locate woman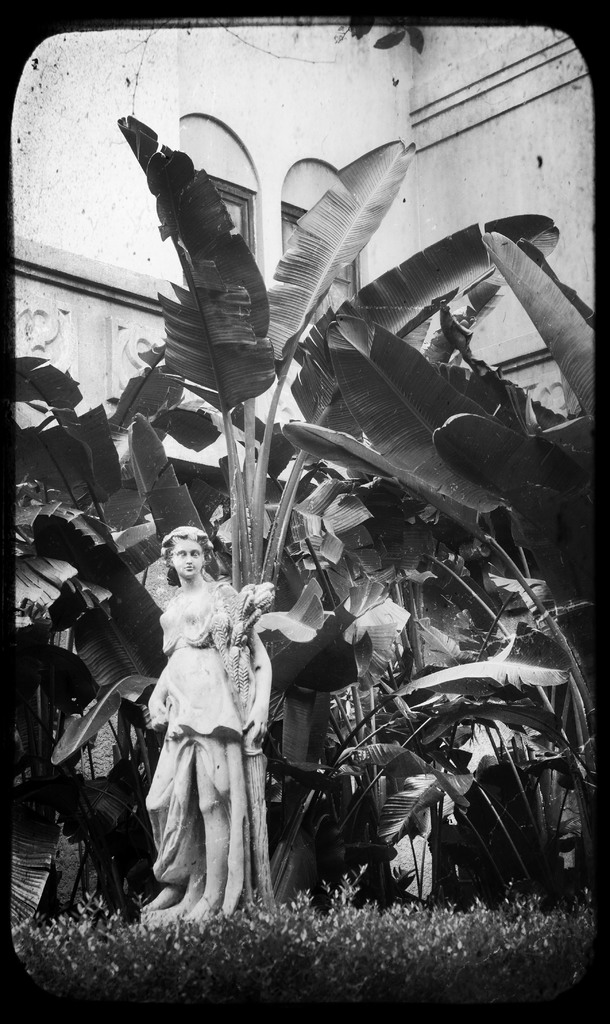
(x1=145, y1=518, x2=252, y2=911)
